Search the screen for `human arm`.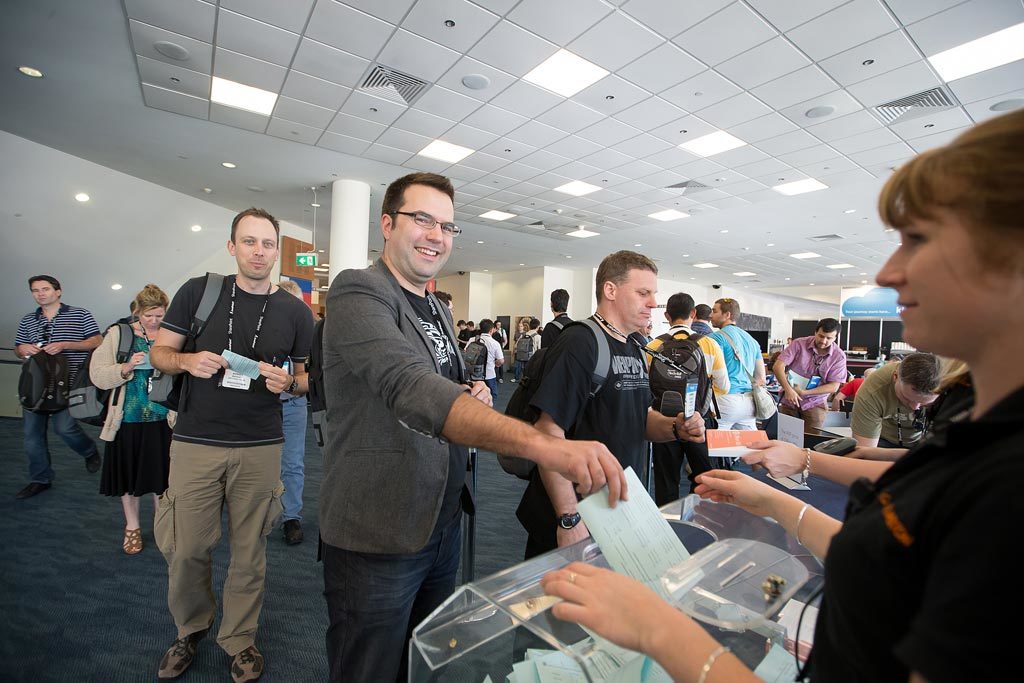
Found at (x1=334, y1=282, x2=614, y2=490).
